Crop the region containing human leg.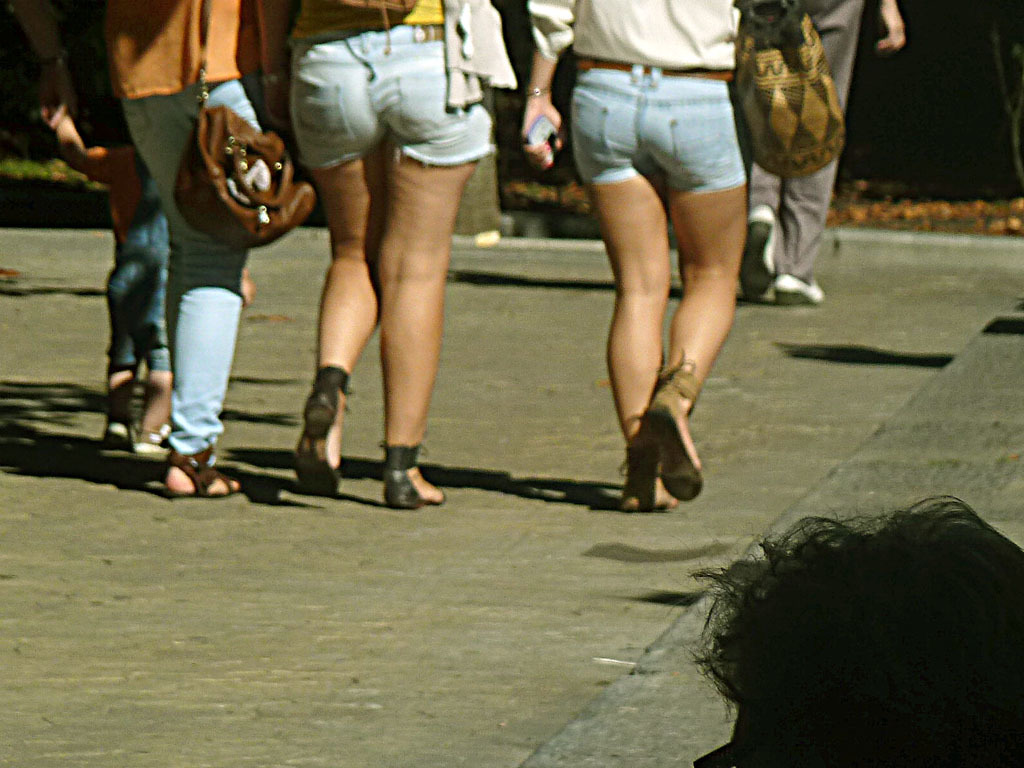
Crop region: 290:47:381:498.
